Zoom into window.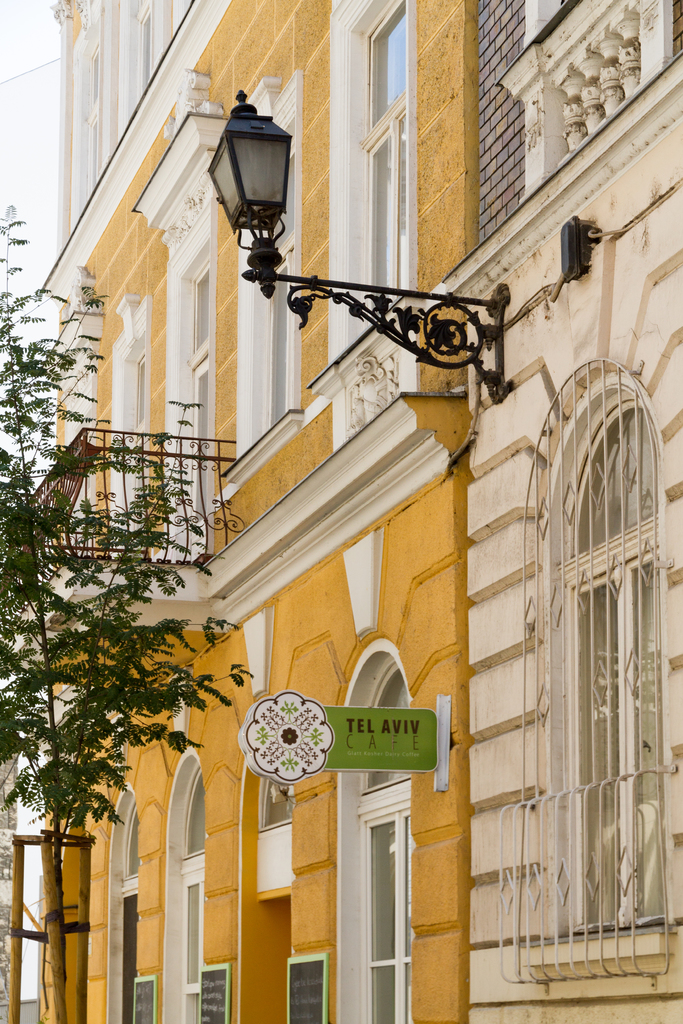
Zoom target: (left=166, top=748, right=206, bottom=1023).
